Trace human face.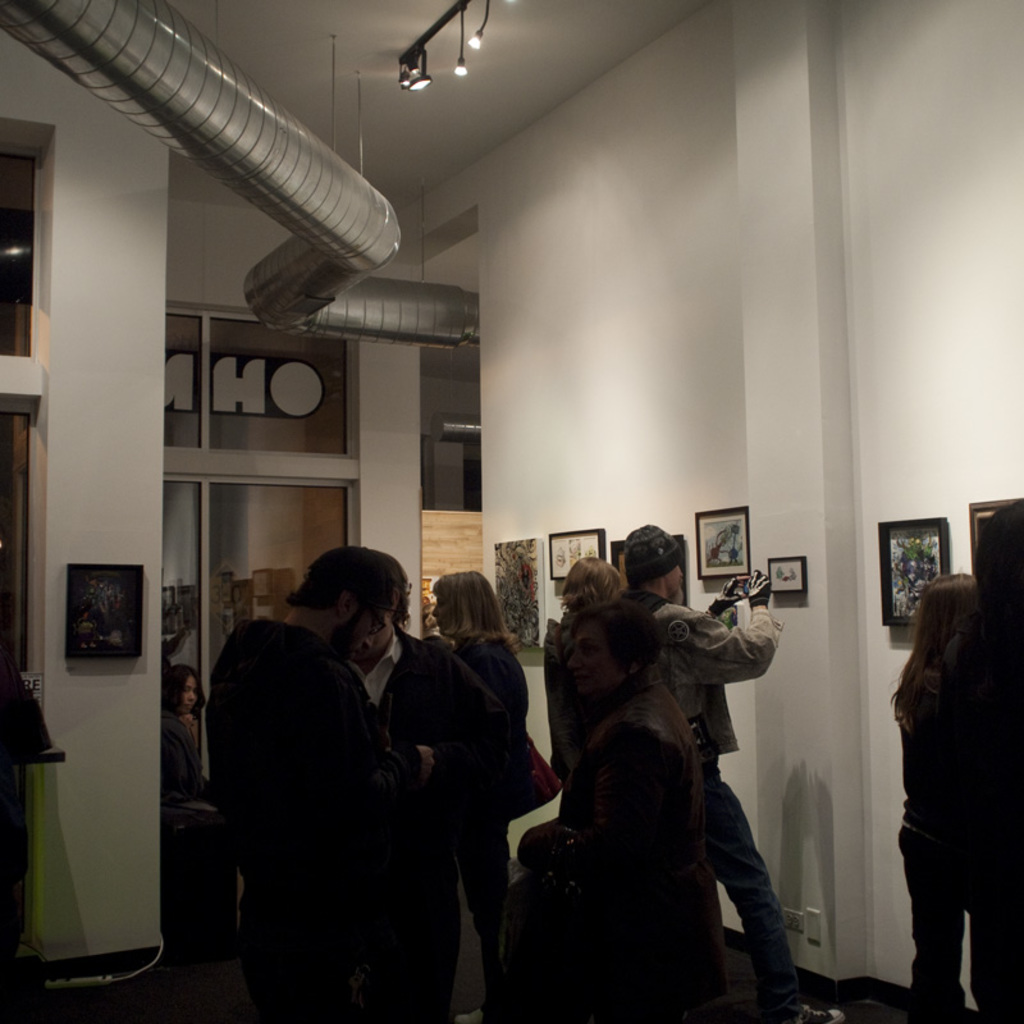
Traced to detection(571, 622, 617, 690).
